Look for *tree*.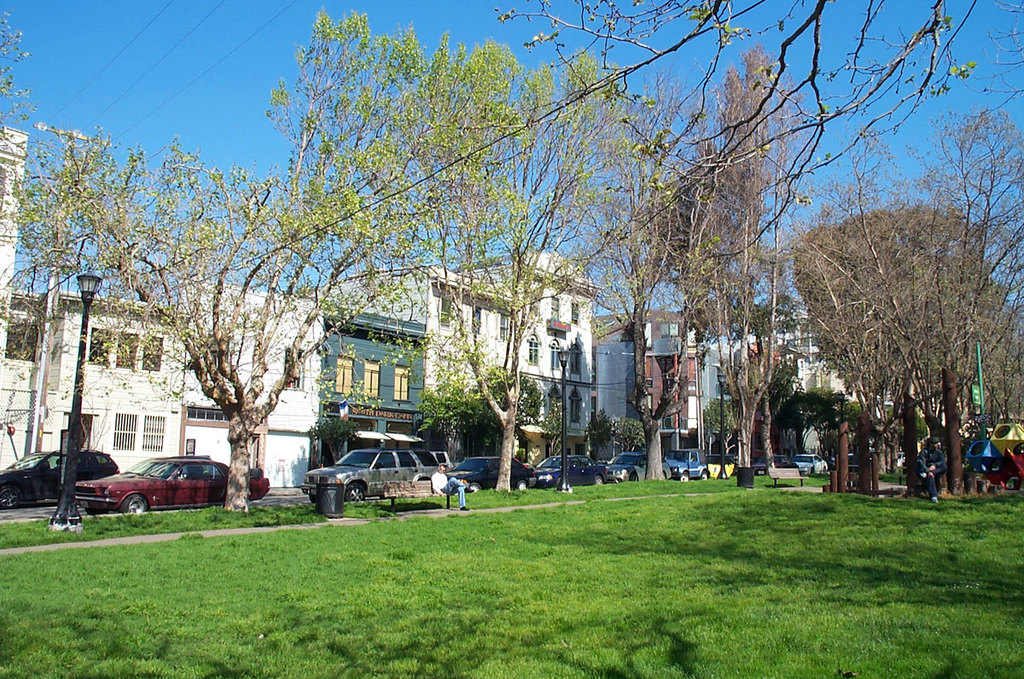
Found: bbox(425, 368, 544, 459).
